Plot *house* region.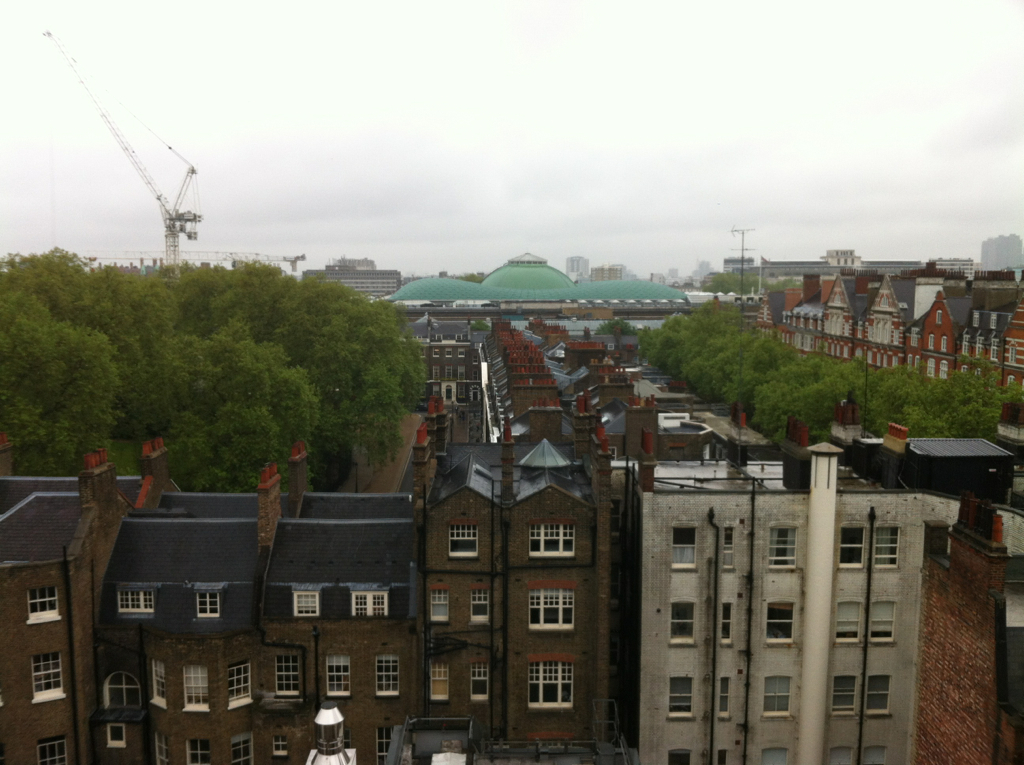
Plotted at 605/435/962/764.
